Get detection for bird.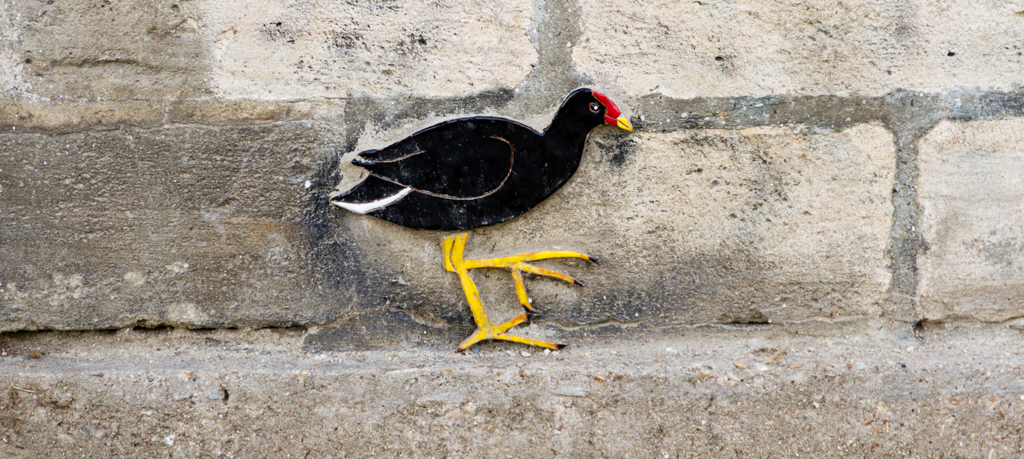
Detection: x1=323, y1=76, x2=636, y2=321.
